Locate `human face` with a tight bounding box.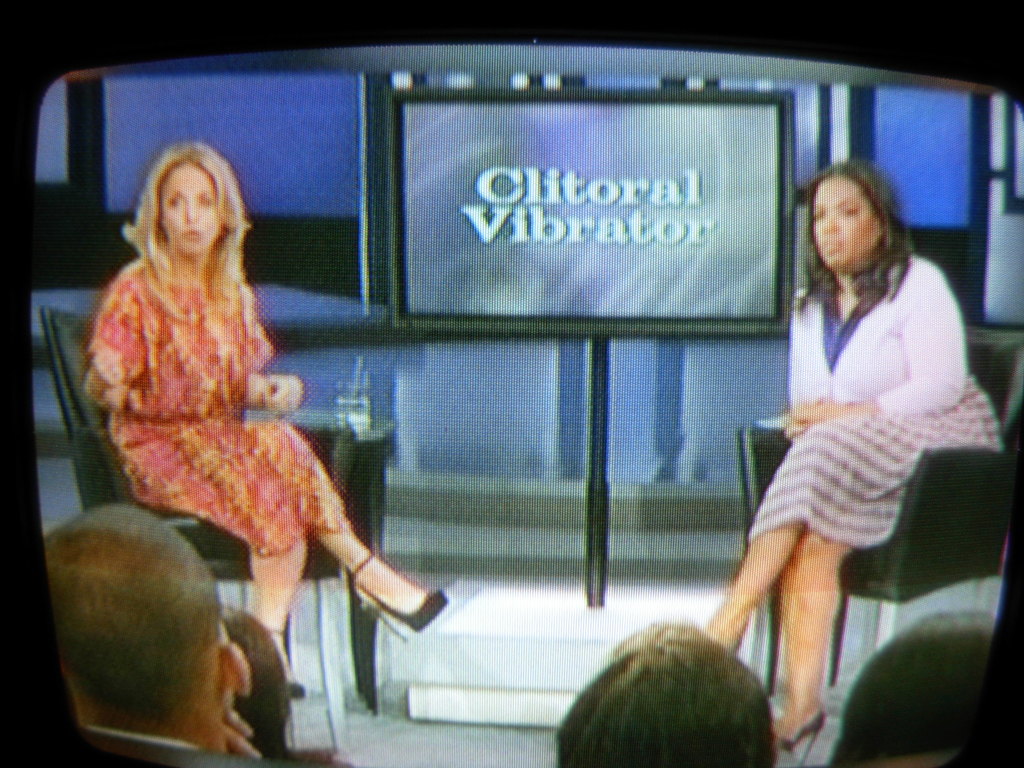
(810,175,882,269).
